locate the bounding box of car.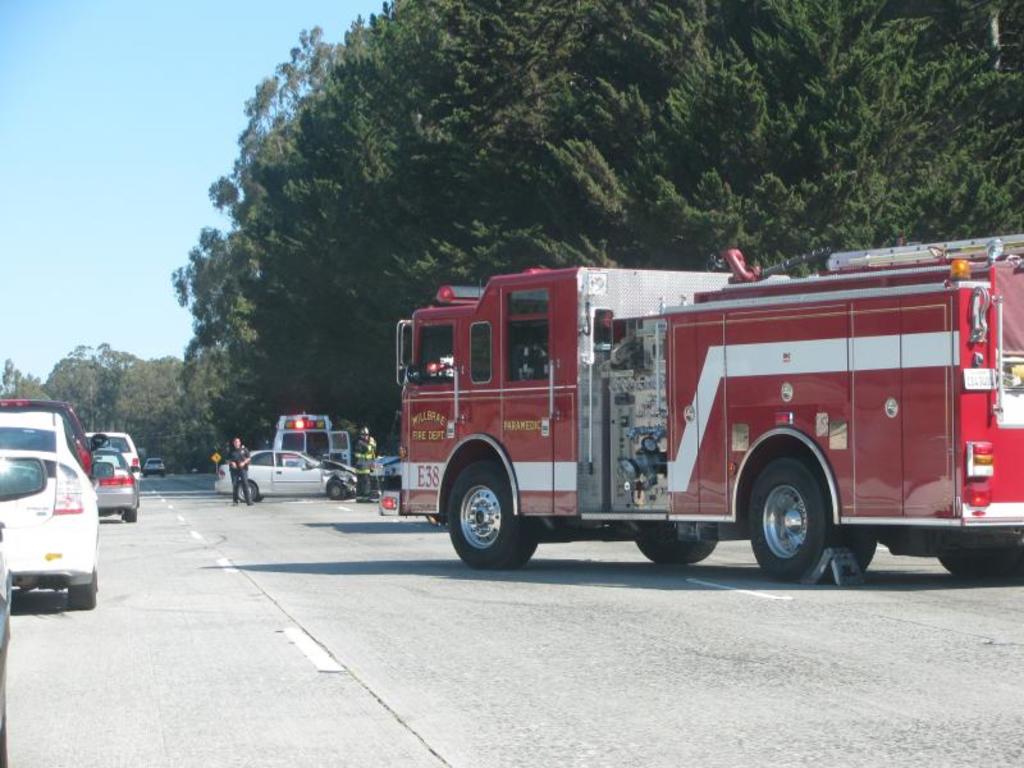
Bounding box: bbox=[215, 451, 361, 500].
